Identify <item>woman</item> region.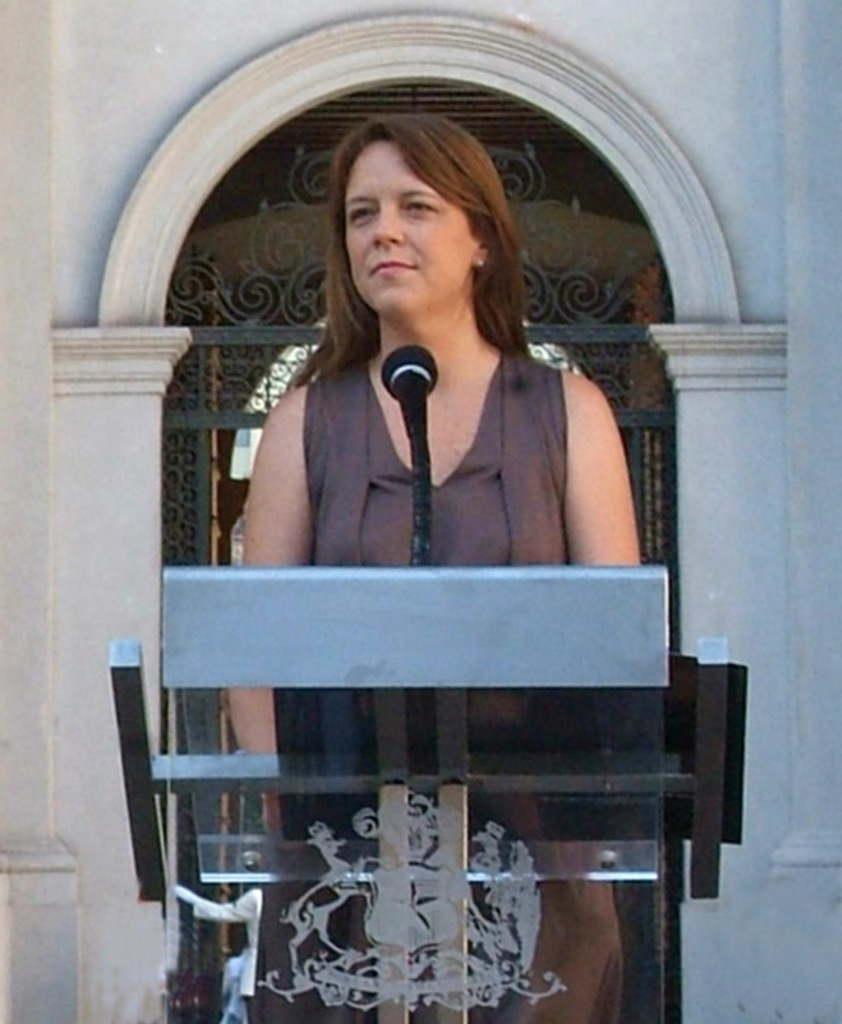
Region: [157, 140, 666, 896].
